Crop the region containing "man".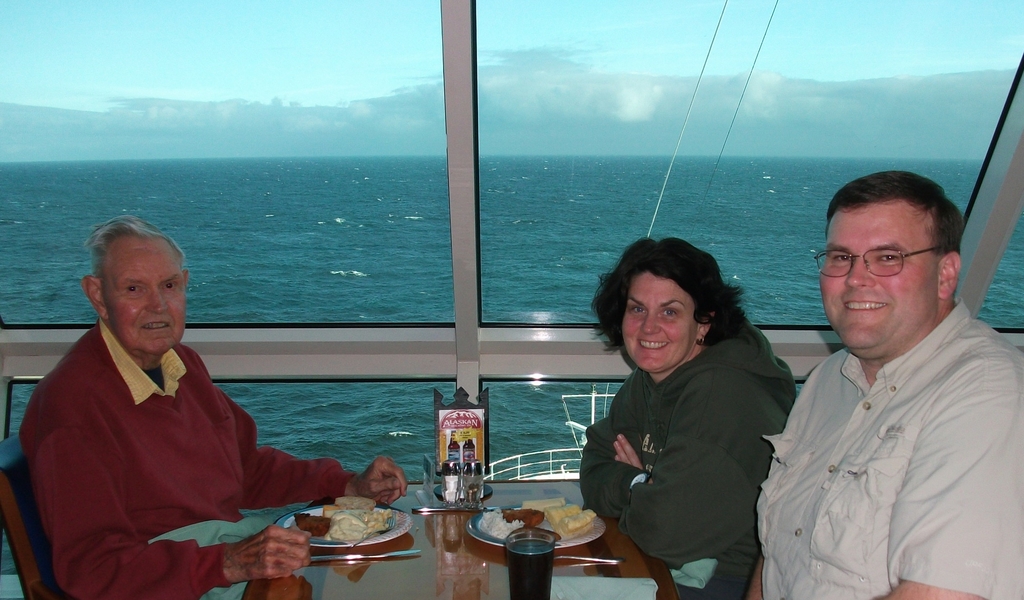
Crop region: 752,158,1011,588.
